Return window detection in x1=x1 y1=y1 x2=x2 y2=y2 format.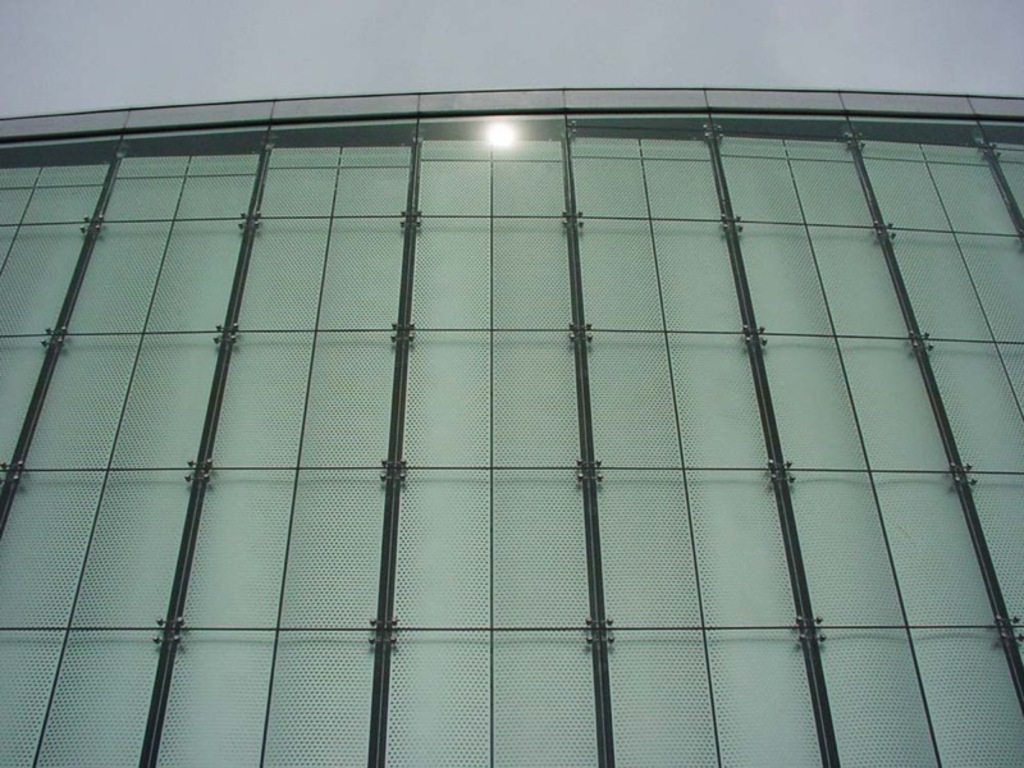
x1=77 y1=59 x2=986 y2=742.
